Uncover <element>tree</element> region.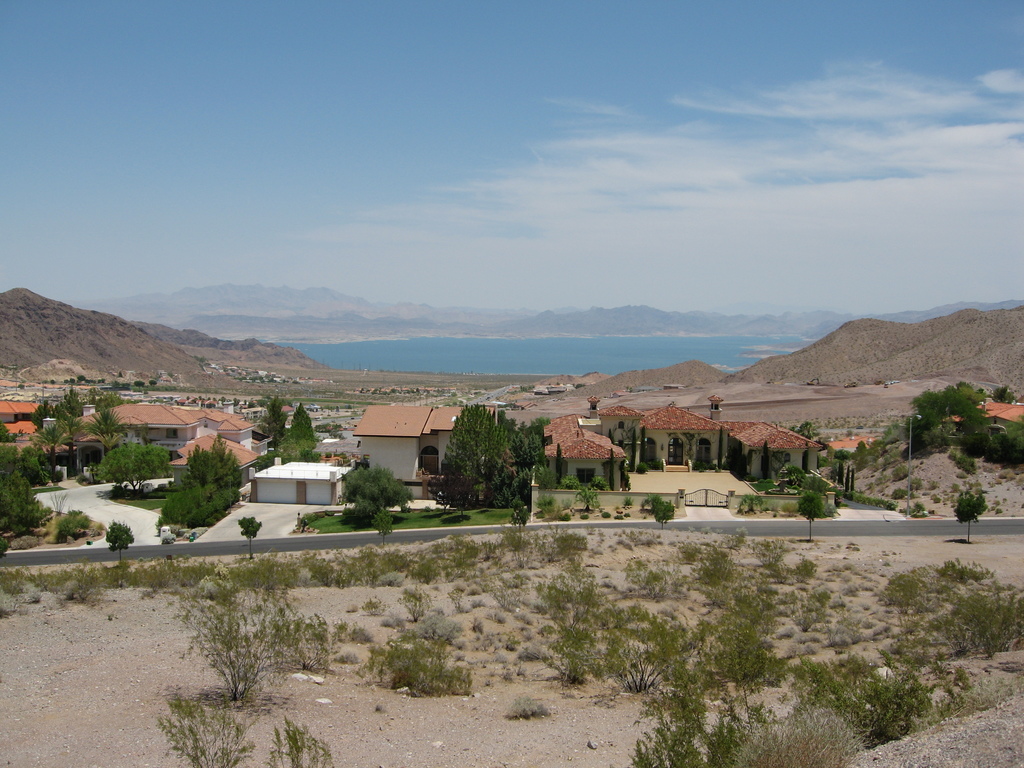
Uncovered: Rect(790, 483, 841, 532).
